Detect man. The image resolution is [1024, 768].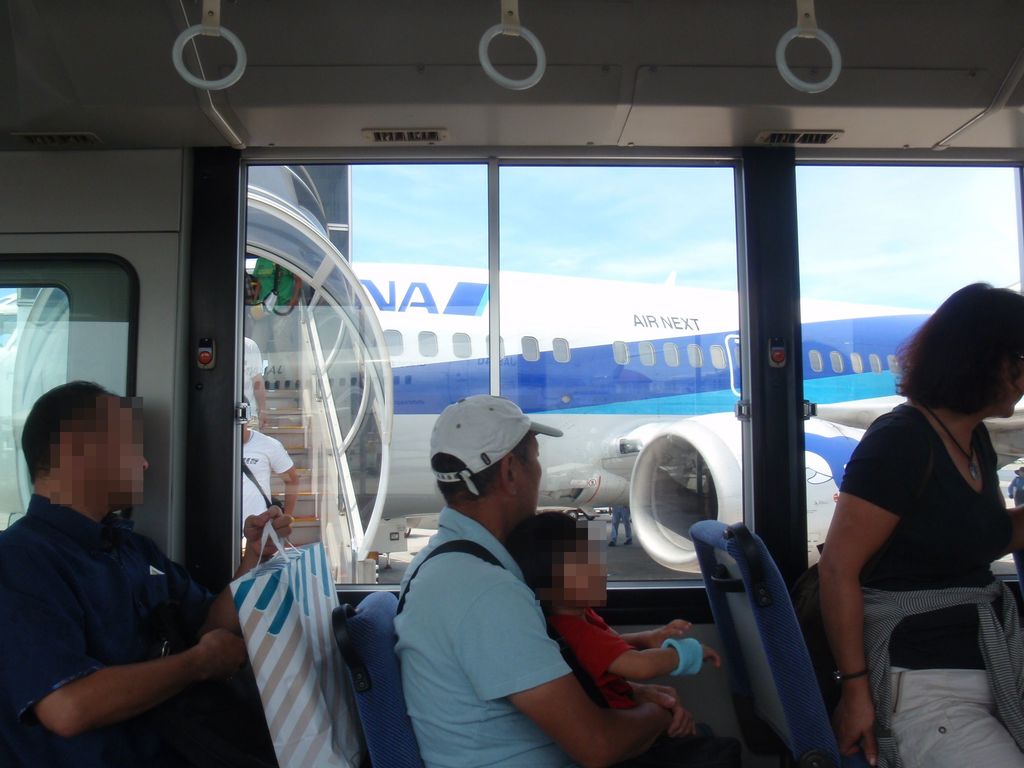
locate(0, 378, 299, 767).
